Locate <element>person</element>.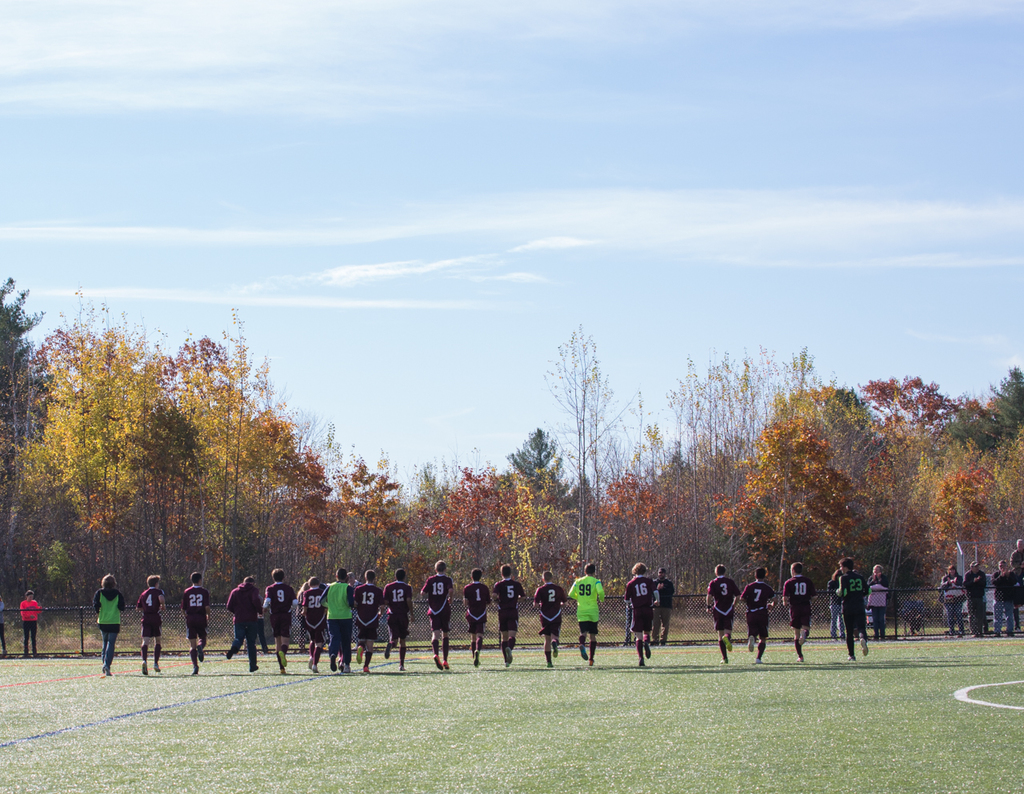
Bounding box: locate(711, 561, 891, 667).
